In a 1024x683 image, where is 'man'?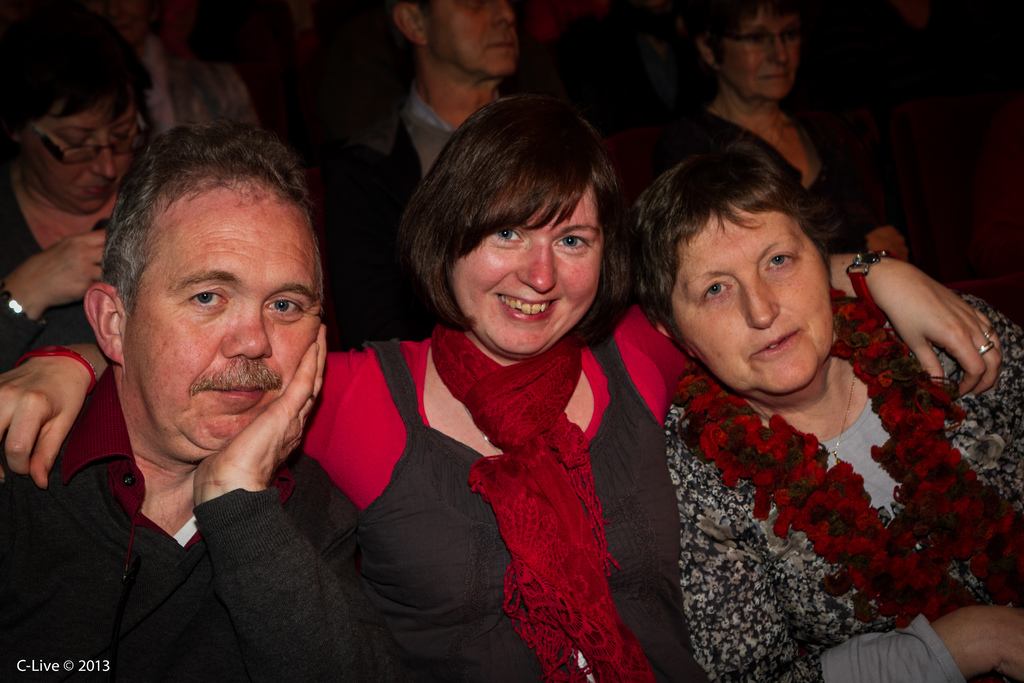
left=0, top=124, right=397, bottom=682.
